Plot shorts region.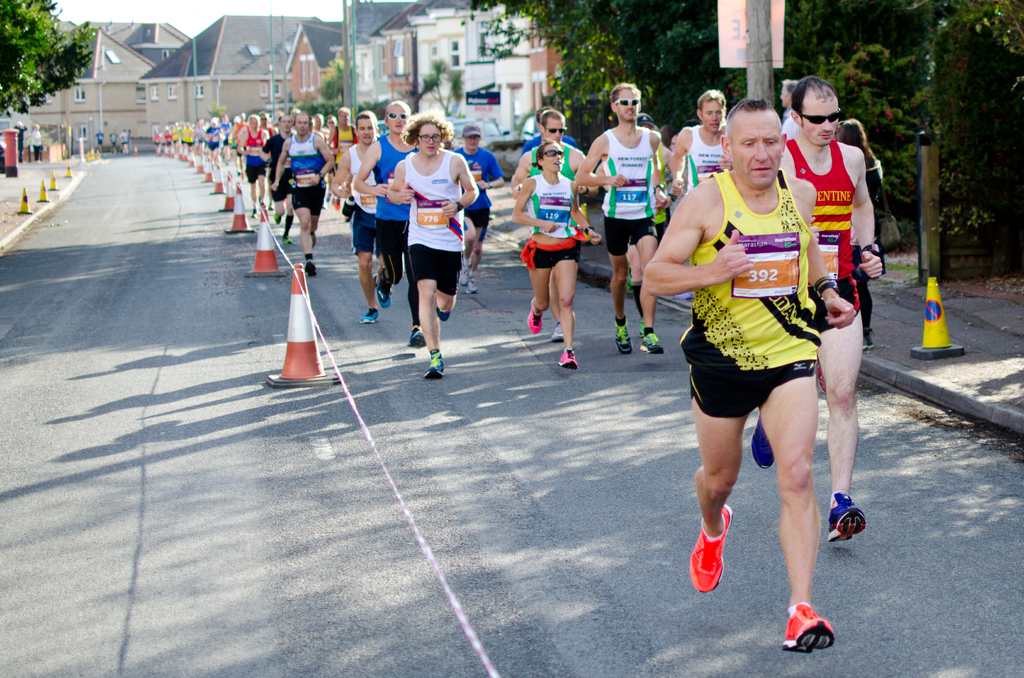
Plotted at 683:325:844:431.
